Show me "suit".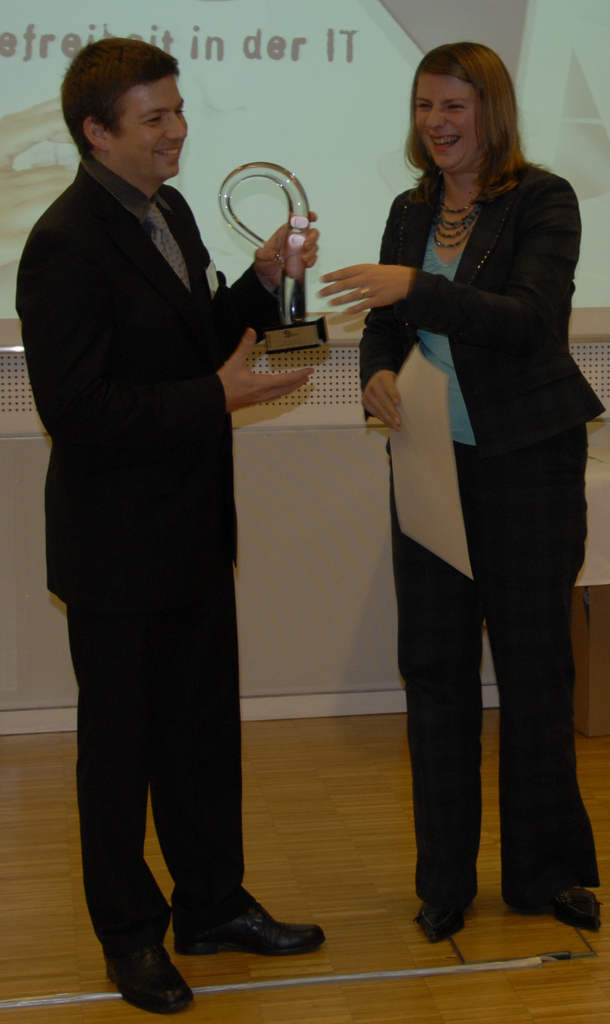
"suit" is here: (left=26, top=56, right=283, bottom=959).
